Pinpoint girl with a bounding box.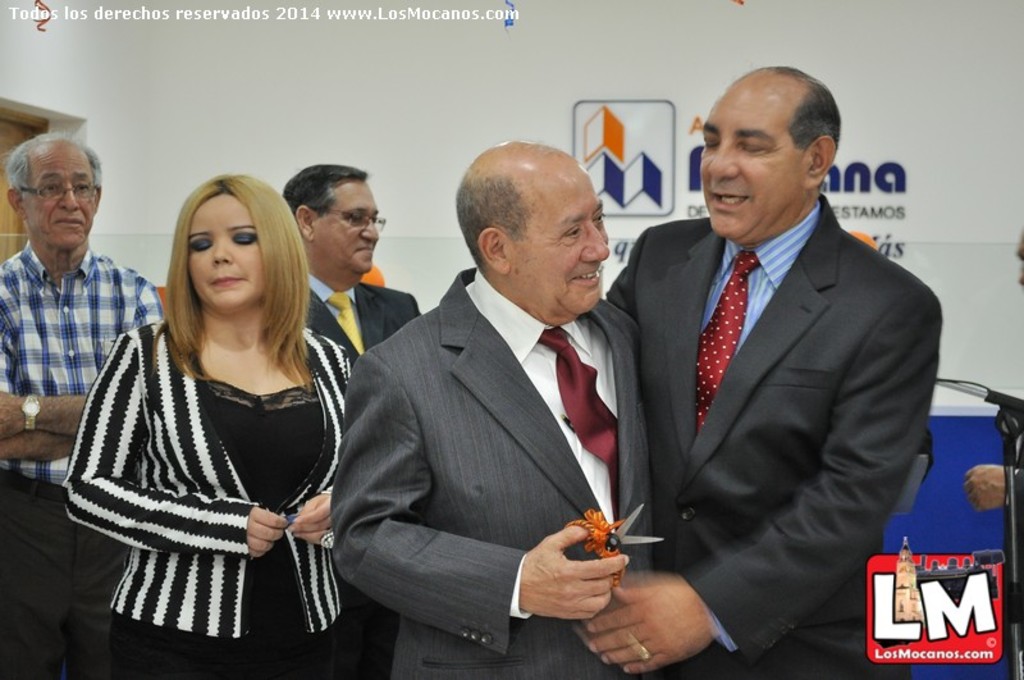
x1=59, y1=173, x2=356, y2=679.
